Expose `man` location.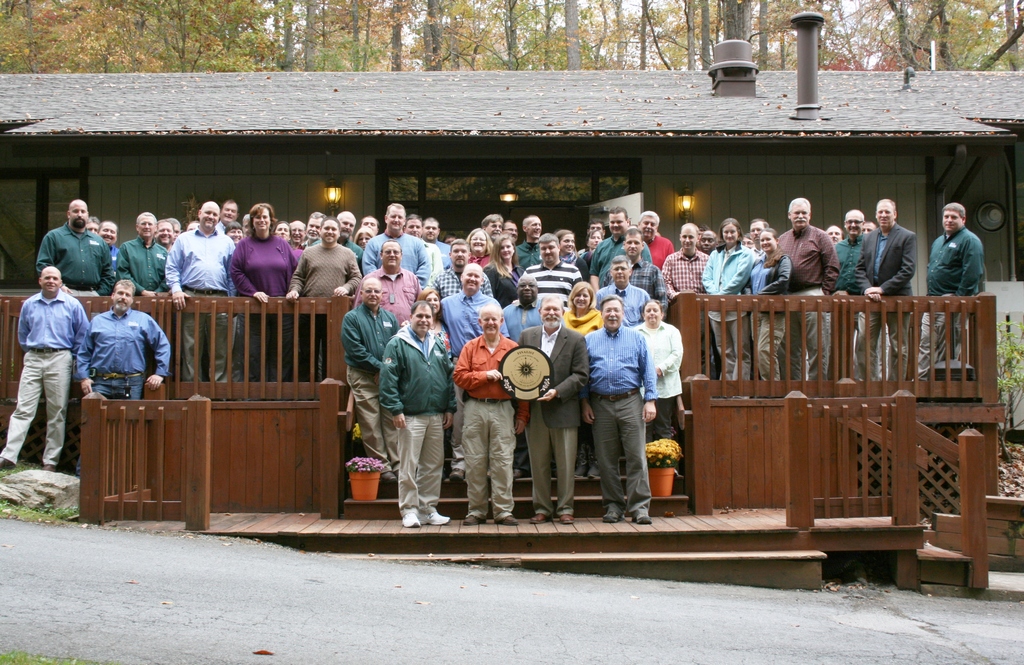
Exposed at {"x1": 699, "y1": 230, "x2": 725, "y2": 255}.
